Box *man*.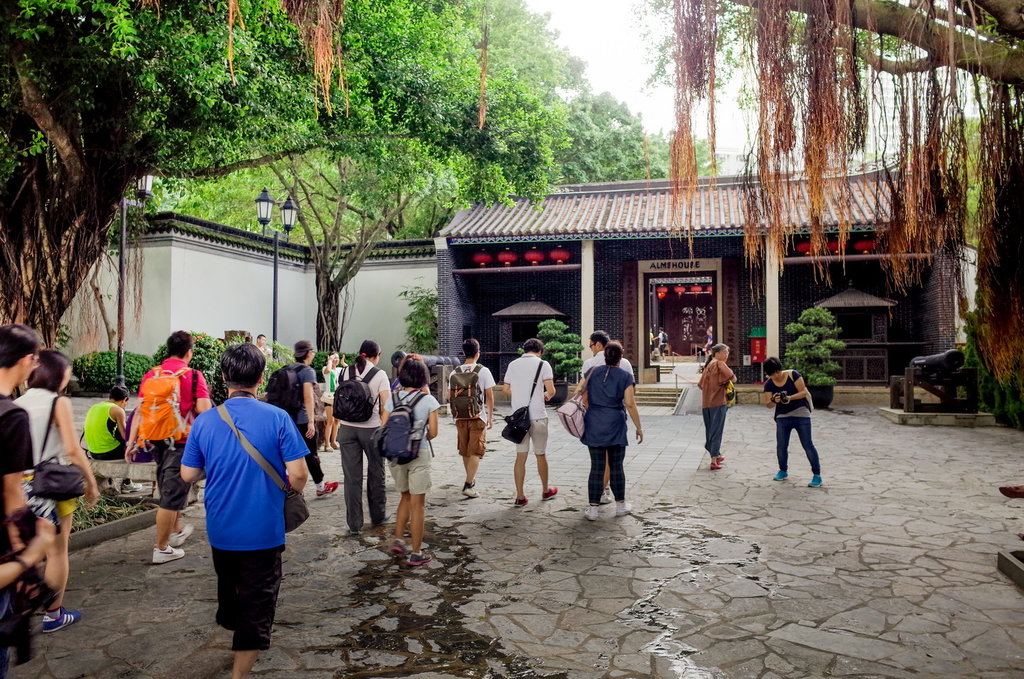
[578, 331, 636, 504].
